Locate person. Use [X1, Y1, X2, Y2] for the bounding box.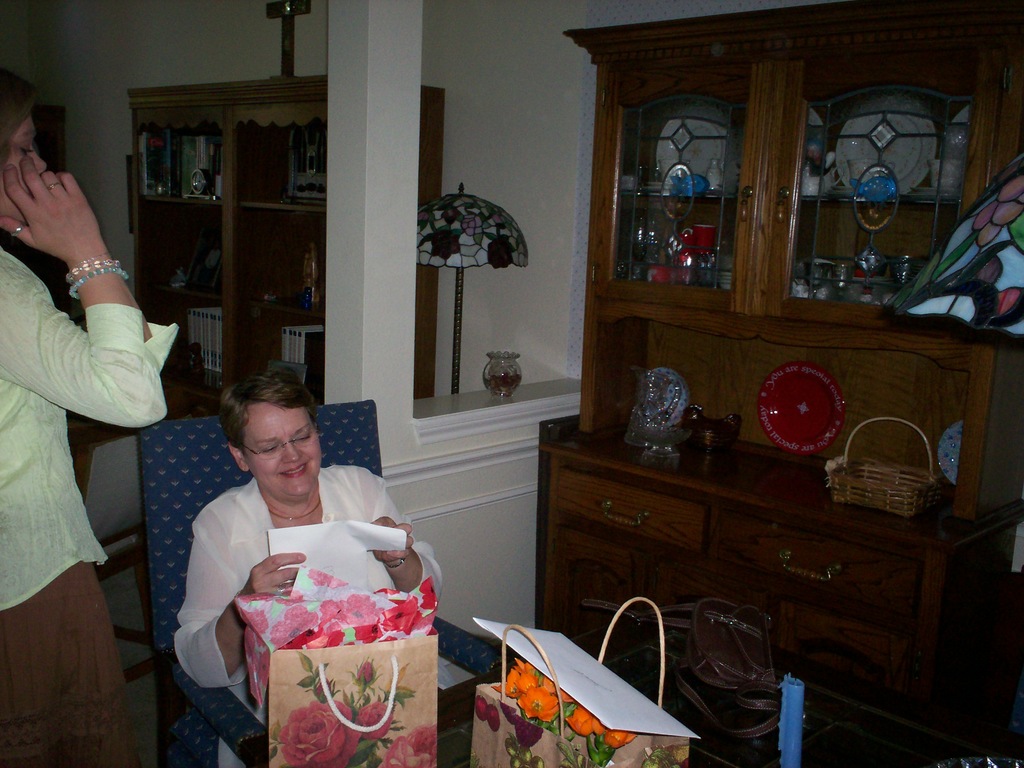
[170, 371, 444, 767].
